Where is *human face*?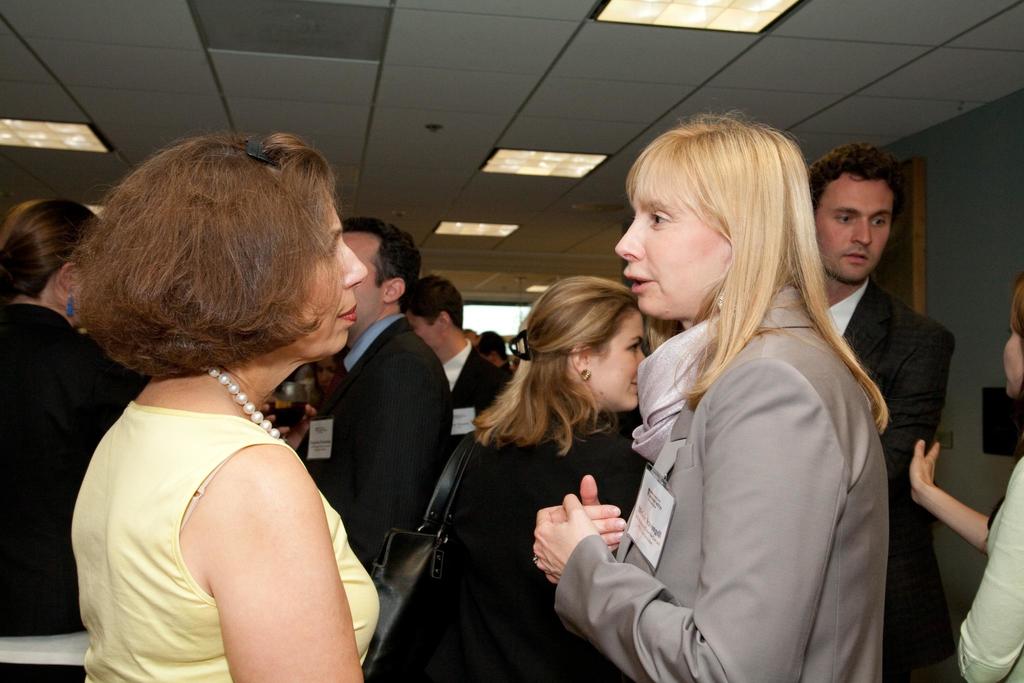
340/231/387/342.
